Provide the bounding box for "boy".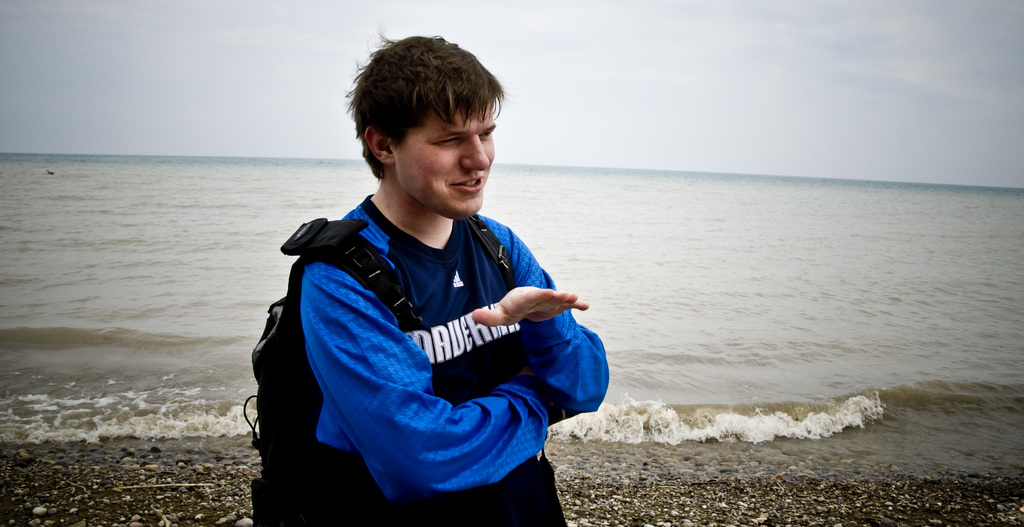
300:23:612:526.
